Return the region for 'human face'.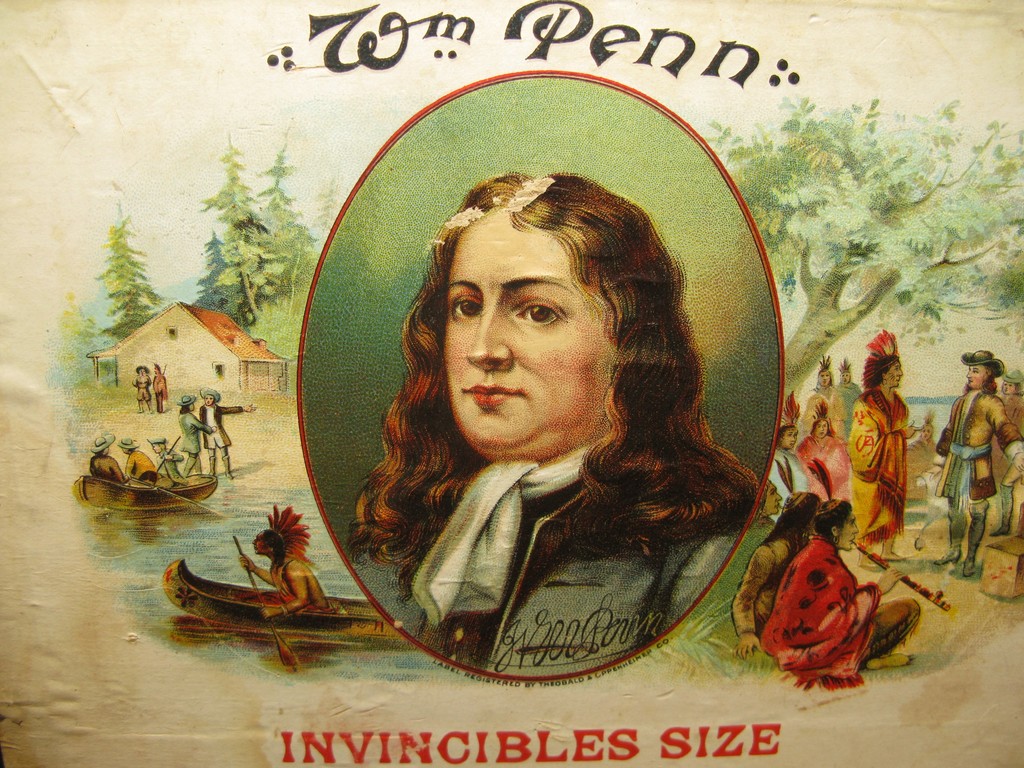
{"x1": 783, "y1": 435, "x2": 792, "y2": 452}.
